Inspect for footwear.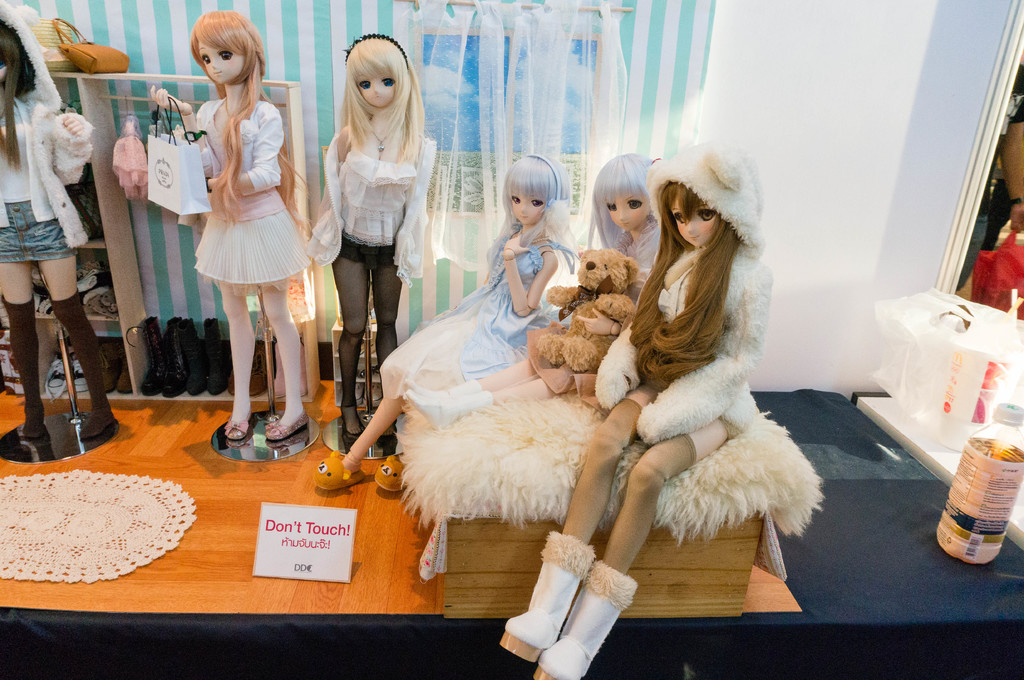
Inspection: l=500, t=528, r=605, b=667.
